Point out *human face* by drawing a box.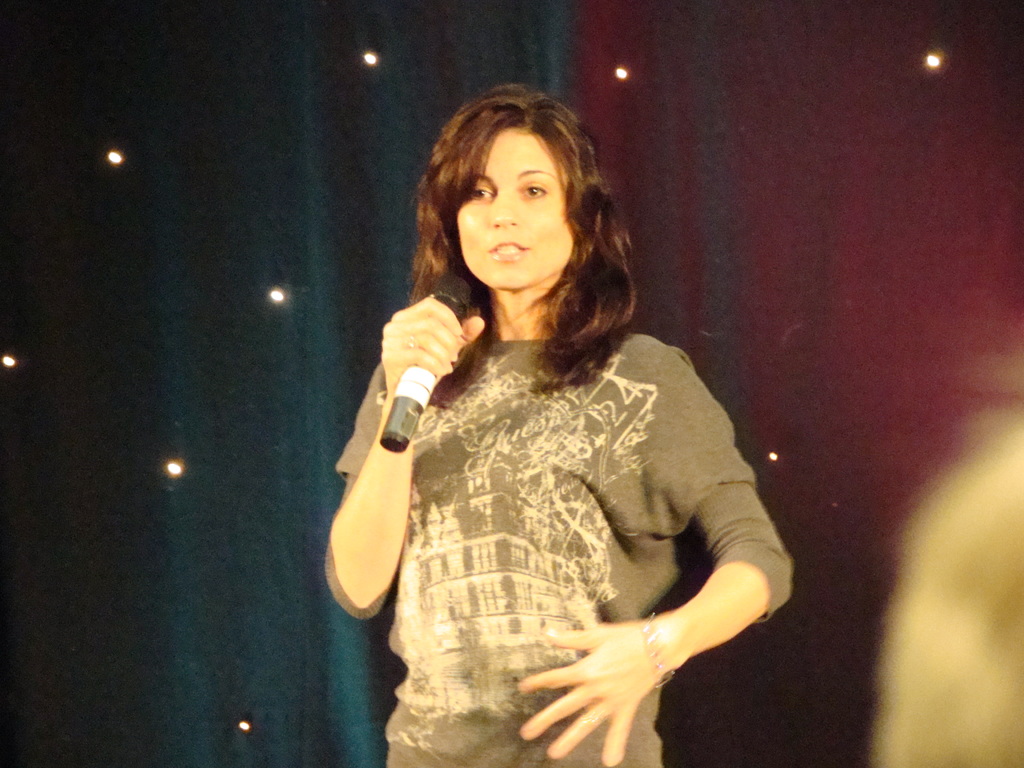
(457,126,572,287).
